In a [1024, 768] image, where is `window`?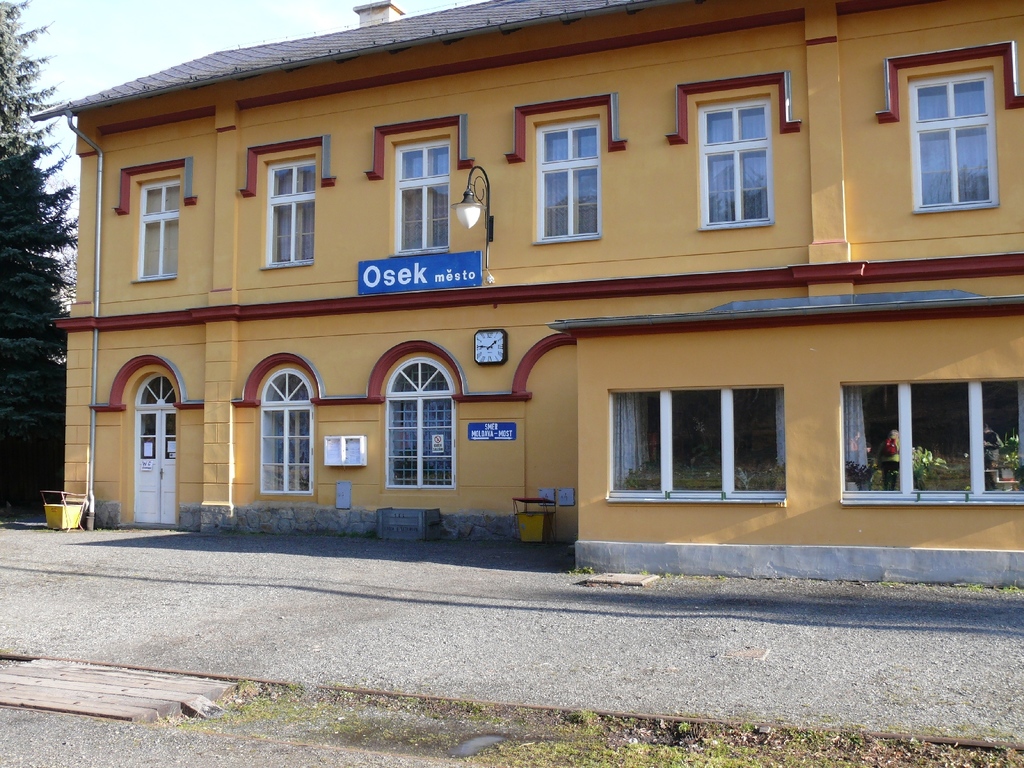
256/367/310/499.
